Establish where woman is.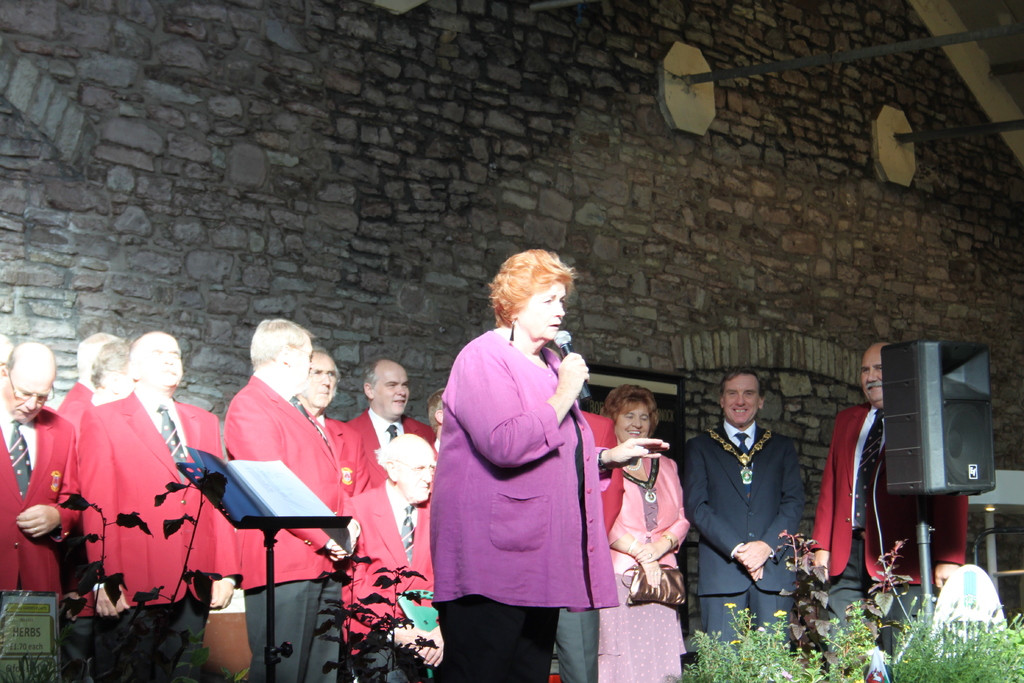
Established at <bbox>593, 381, 700, 682</bbox>.
